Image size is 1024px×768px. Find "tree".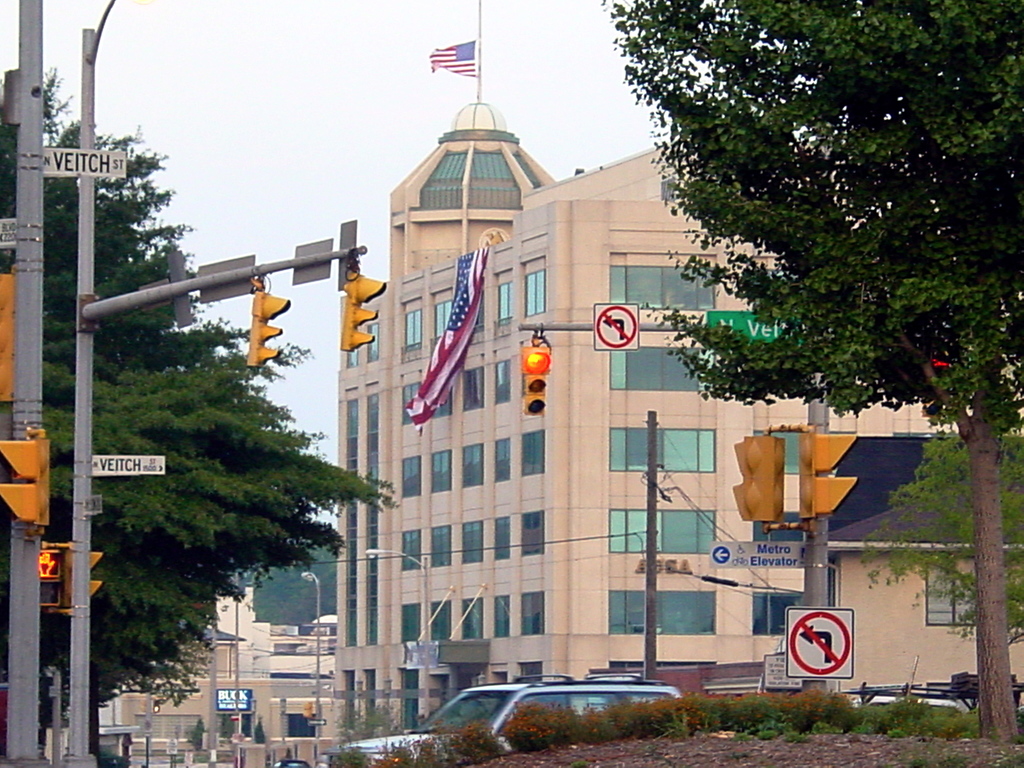
1,69,404,732.
